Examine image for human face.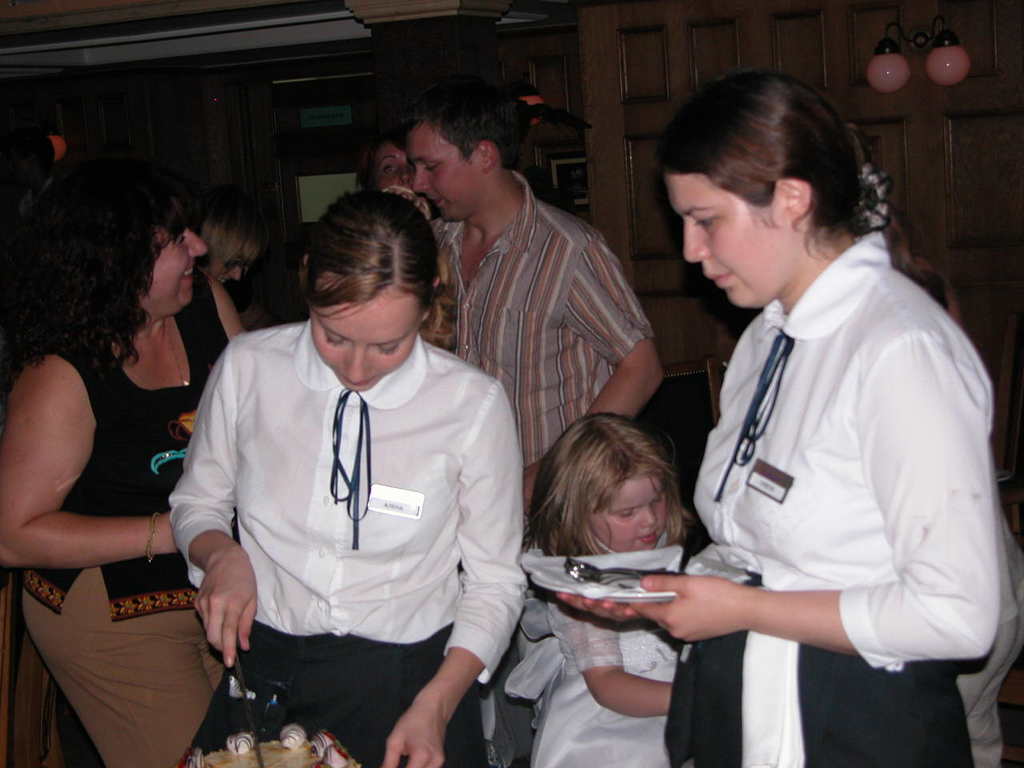
Examination result: (left=310, top=280, right=425, bottom=386).
